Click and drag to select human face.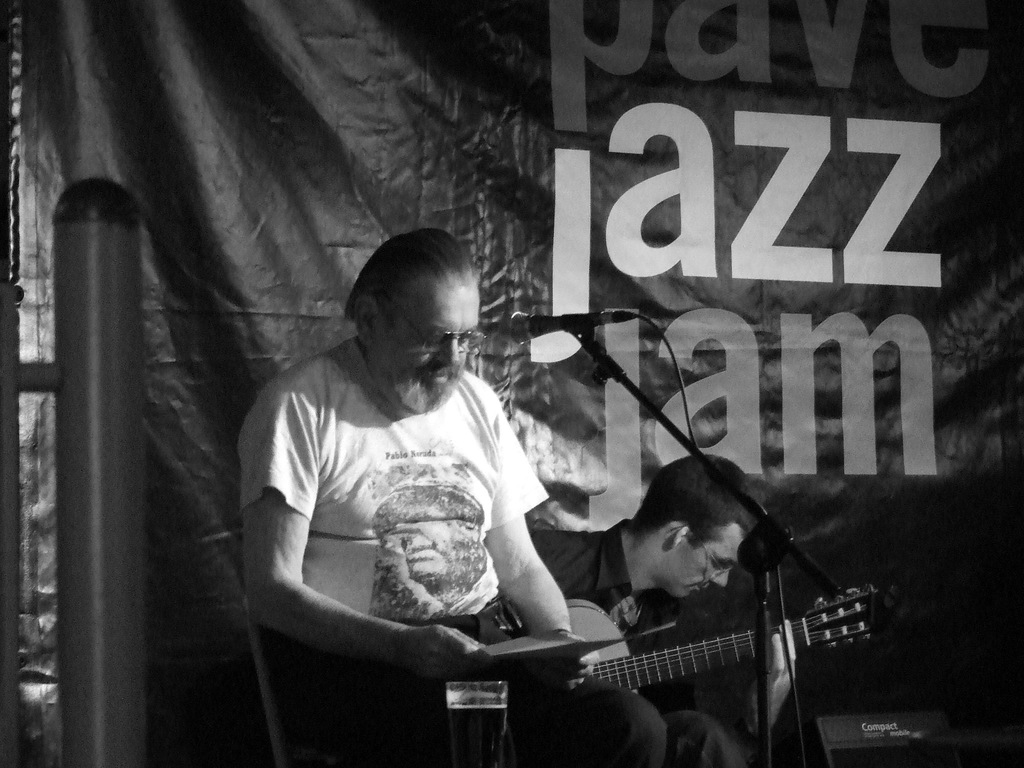
Selection: (left=680, top=525, right=746, bottom=602).
